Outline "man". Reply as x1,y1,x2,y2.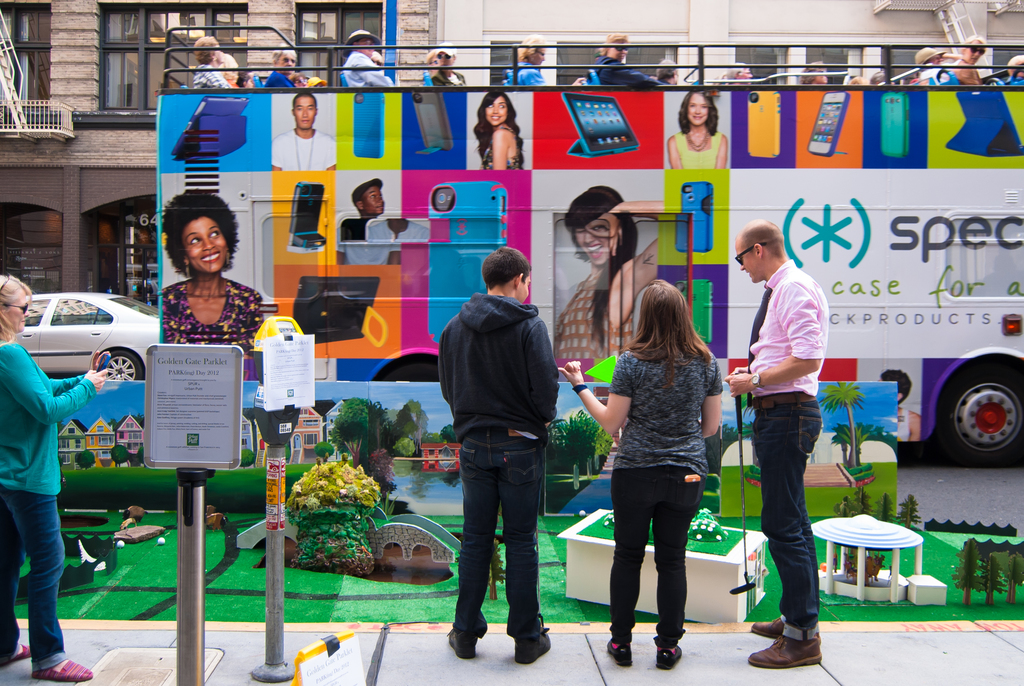
506,36,591,88.
